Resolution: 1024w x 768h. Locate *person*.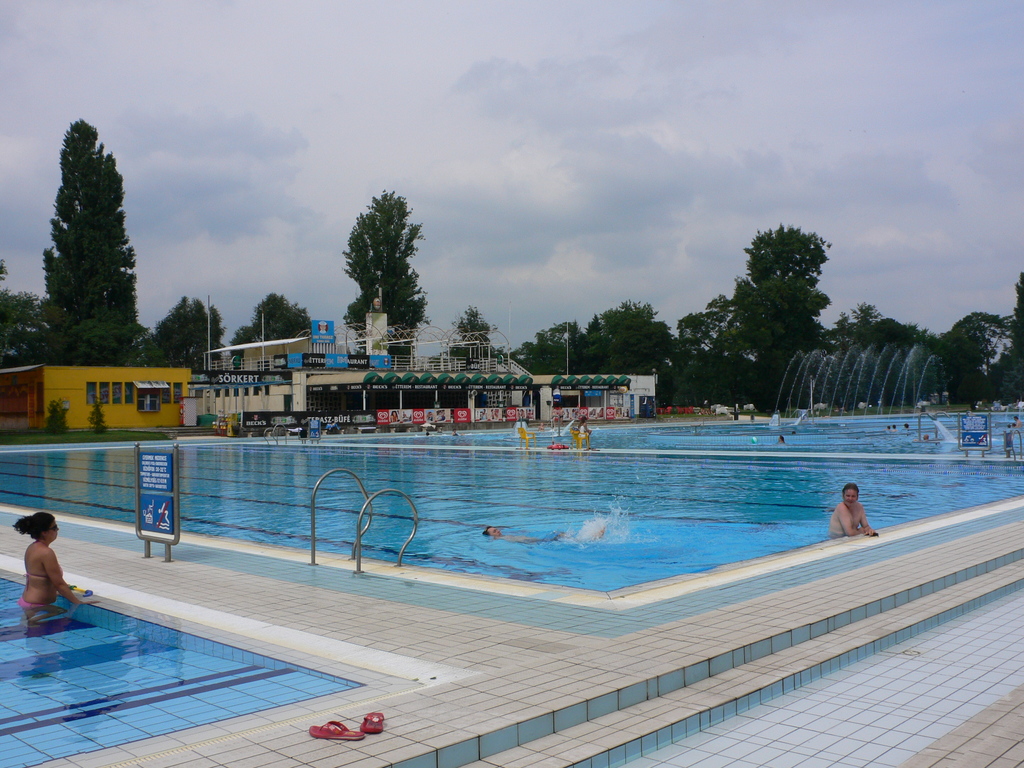
(x1=829, y1=483, x2=875, y2=536).
